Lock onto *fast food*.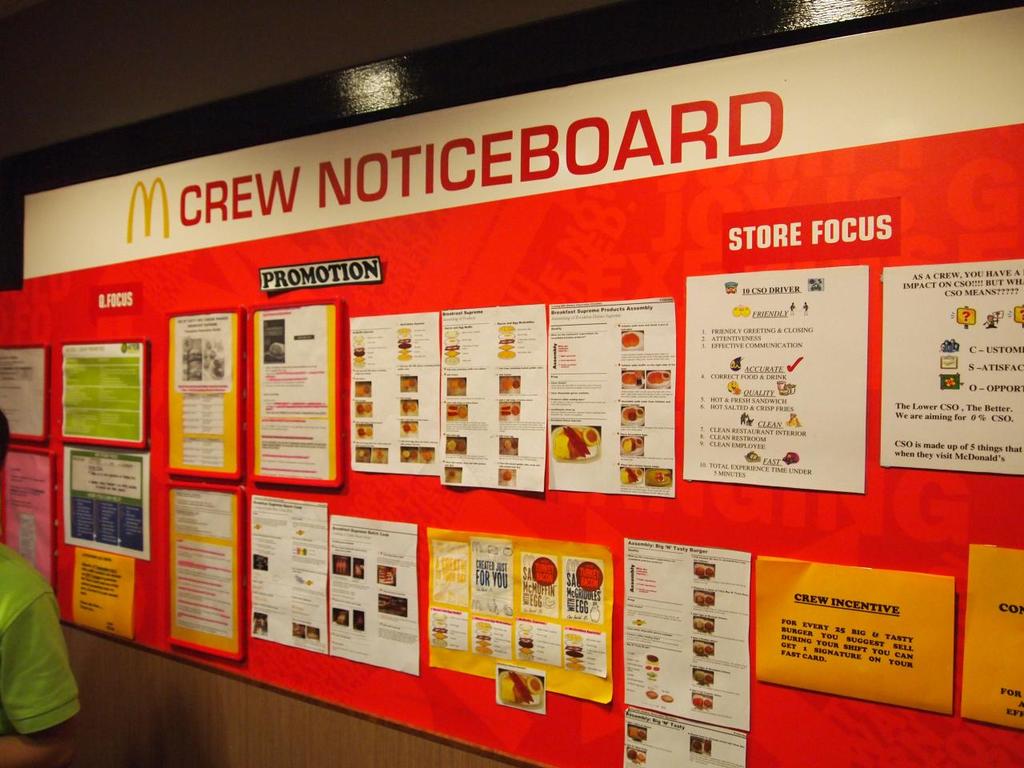
Locked: region(399, 450, 415, 463).
